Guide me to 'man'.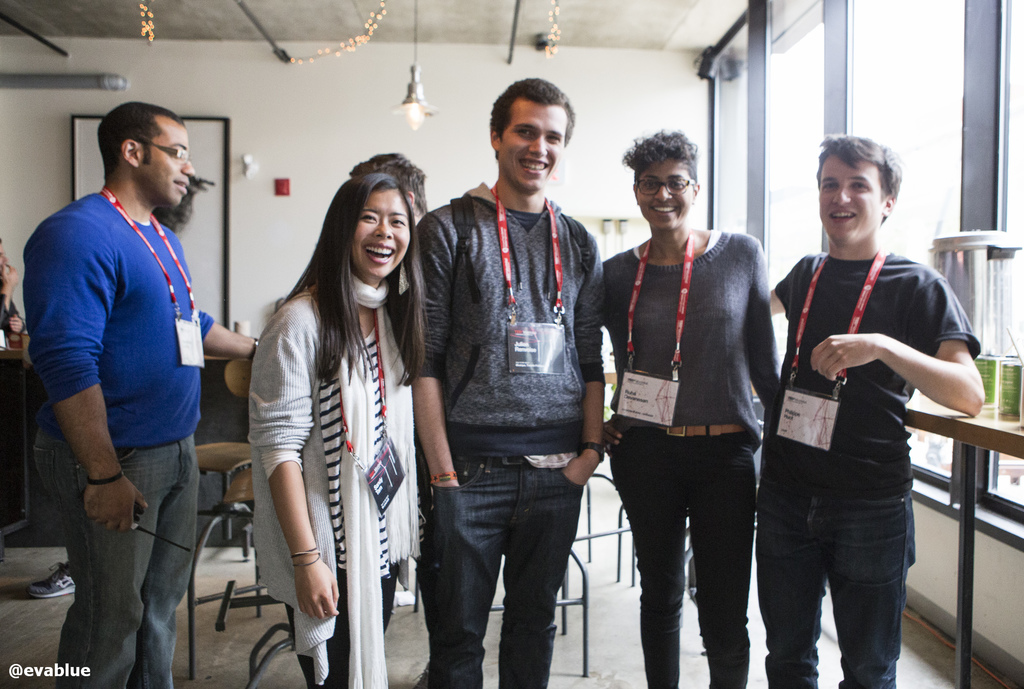
Guidance: pyautogui.locateOnScreen(767, 133, 987, 688).
